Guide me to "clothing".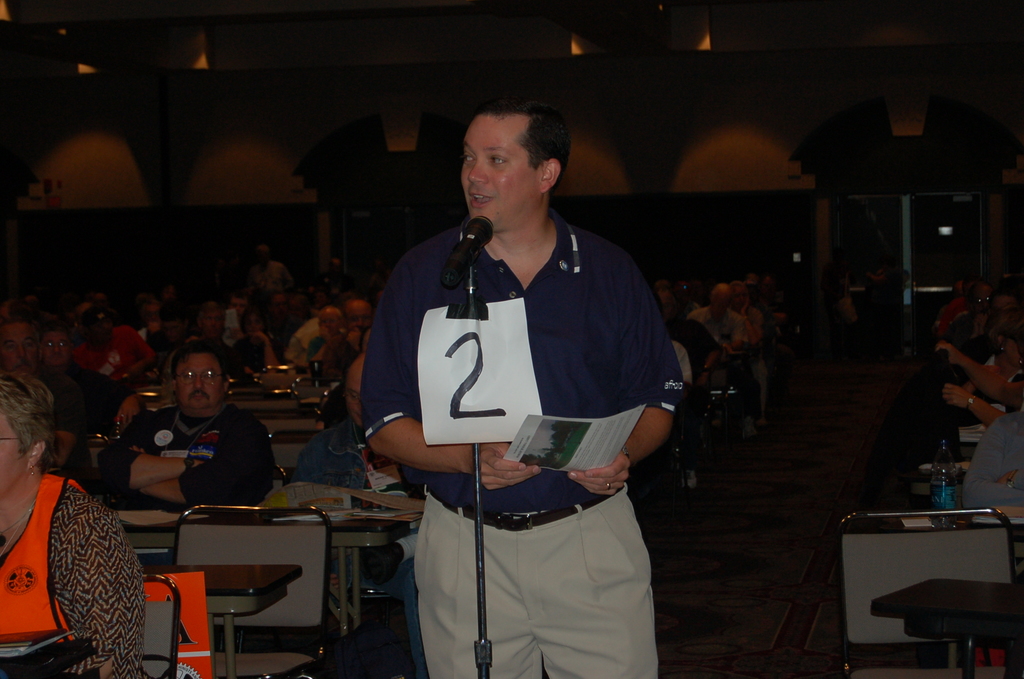
Guidance: locate(960, 406, 1023, 510).
